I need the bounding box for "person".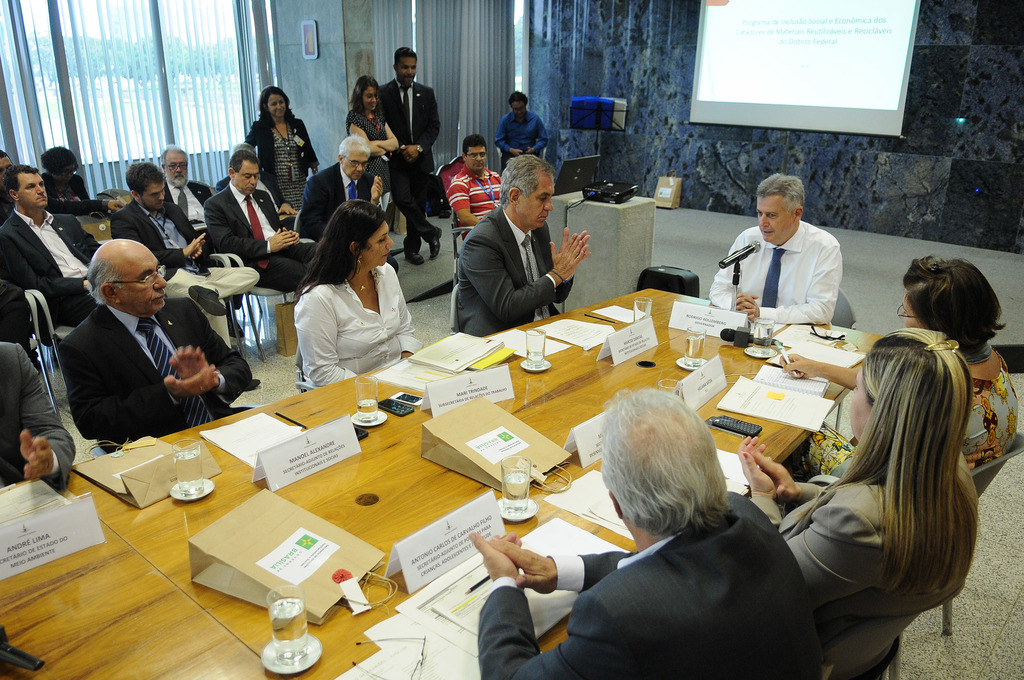
Here it is: [x1=38, y1=145, x2=97, y2=216].
